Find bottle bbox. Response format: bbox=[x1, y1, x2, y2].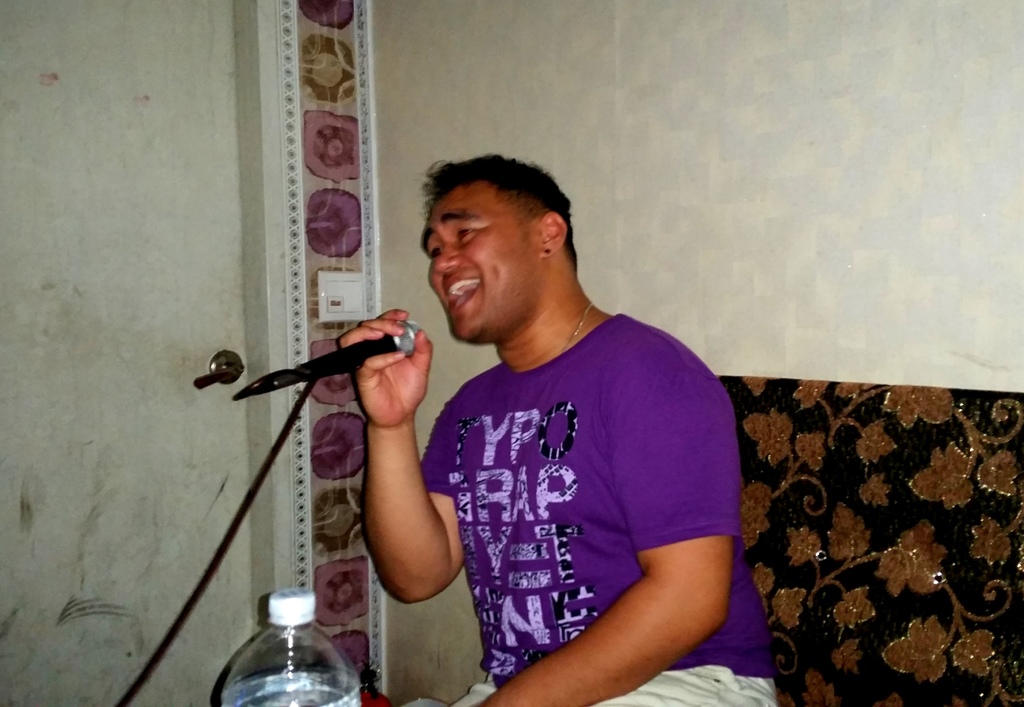
bbox=[204, 585, 362, 706].
